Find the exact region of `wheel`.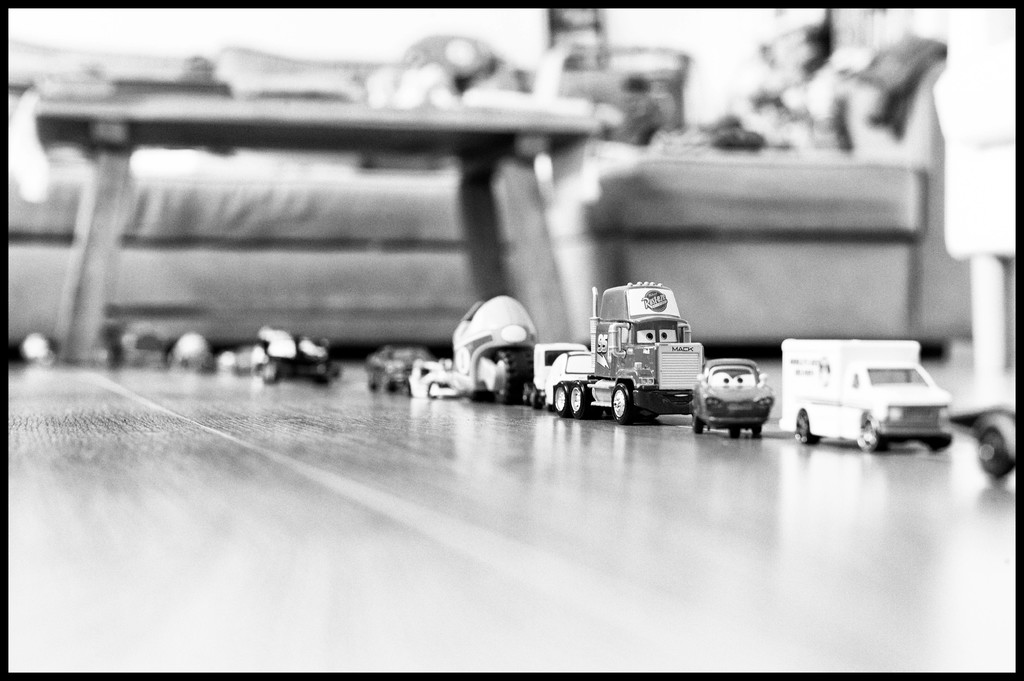
Exact region: region(728, 427, 742, 435).
